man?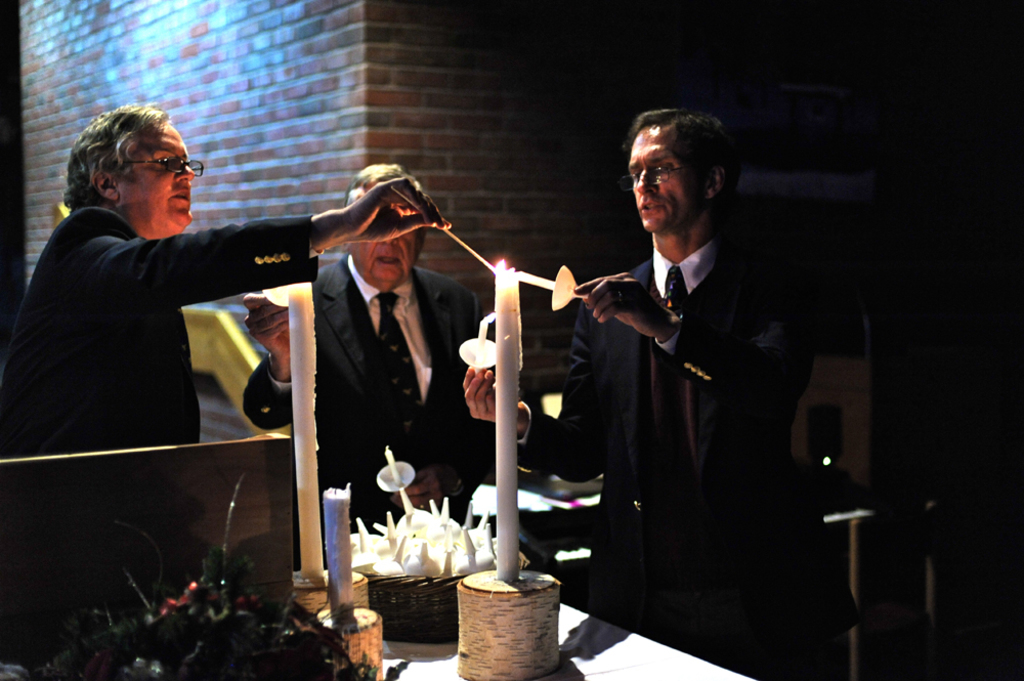
543, 126, 823, 630
